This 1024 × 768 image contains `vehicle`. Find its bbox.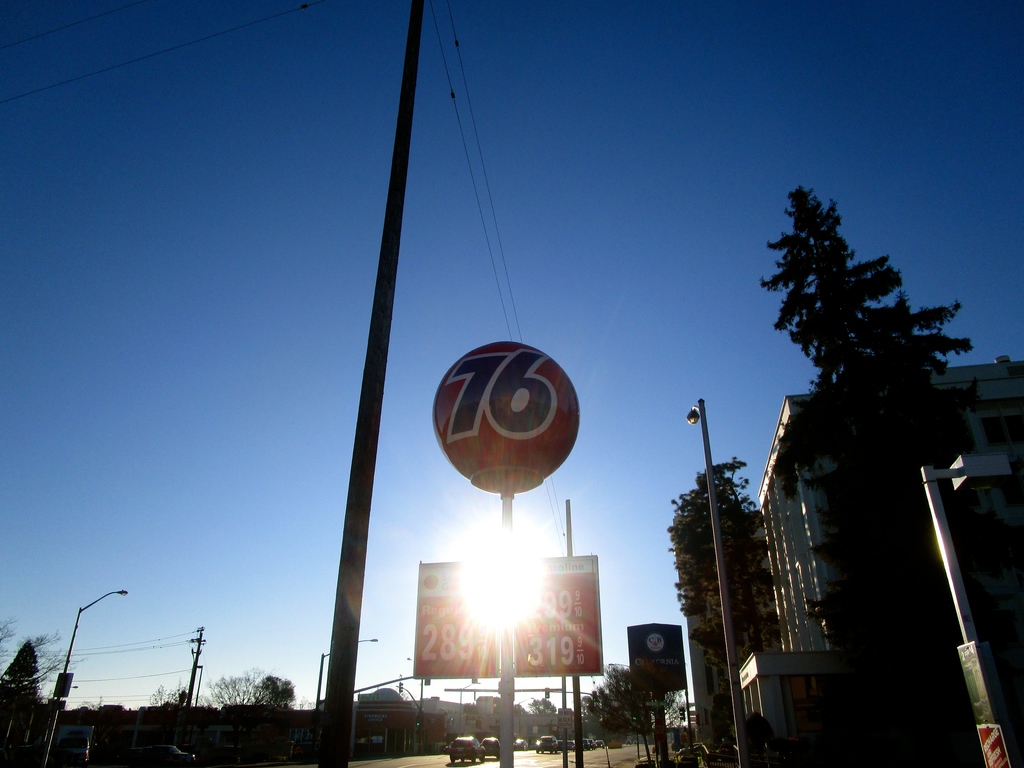
x1=563, y1=738, x2=575, y2=754.
